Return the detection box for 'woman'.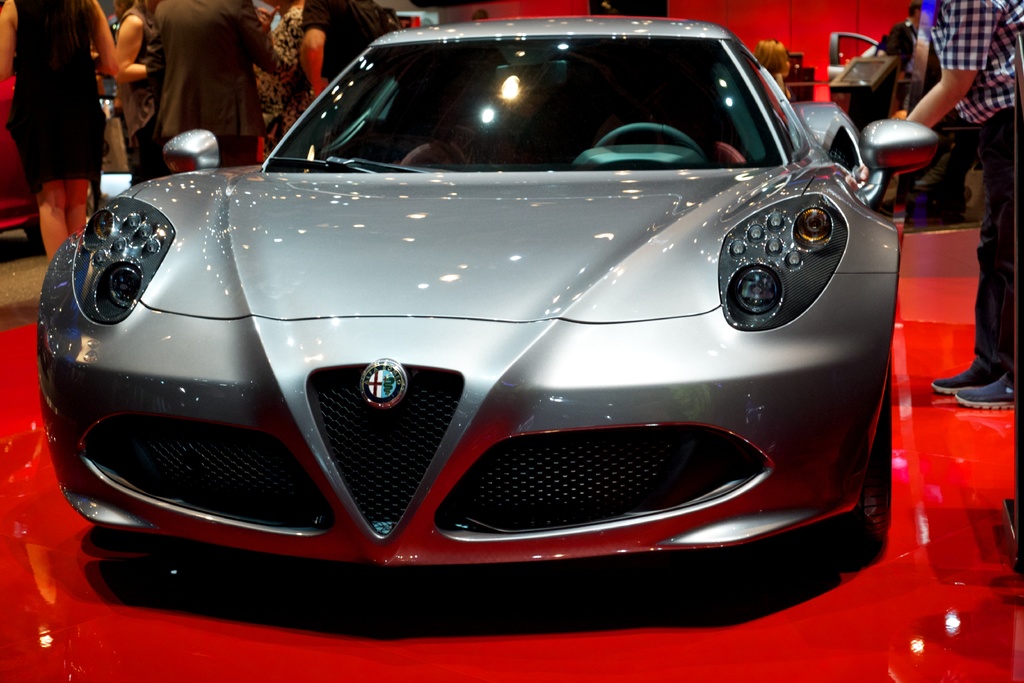
BBox(755, 35, 791, 94).
